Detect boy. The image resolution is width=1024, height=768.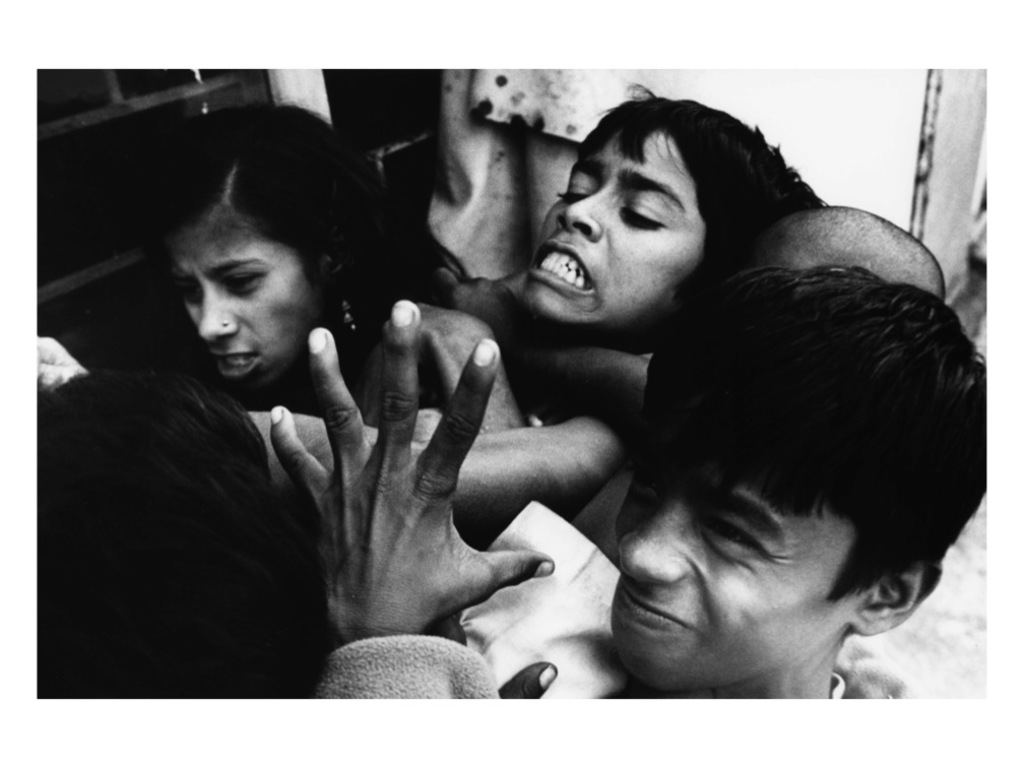
<bbox>31, 72, 824, 533</bbox>.
